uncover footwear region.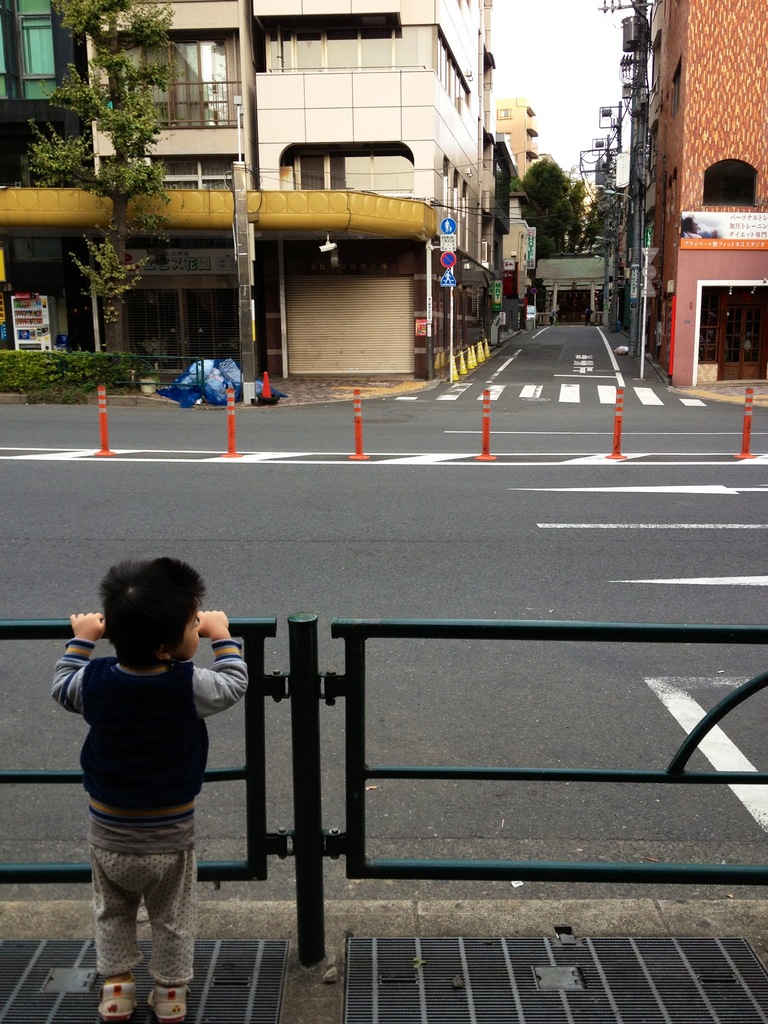
Uncovered: bbox(148, 986, 194, 1012).
